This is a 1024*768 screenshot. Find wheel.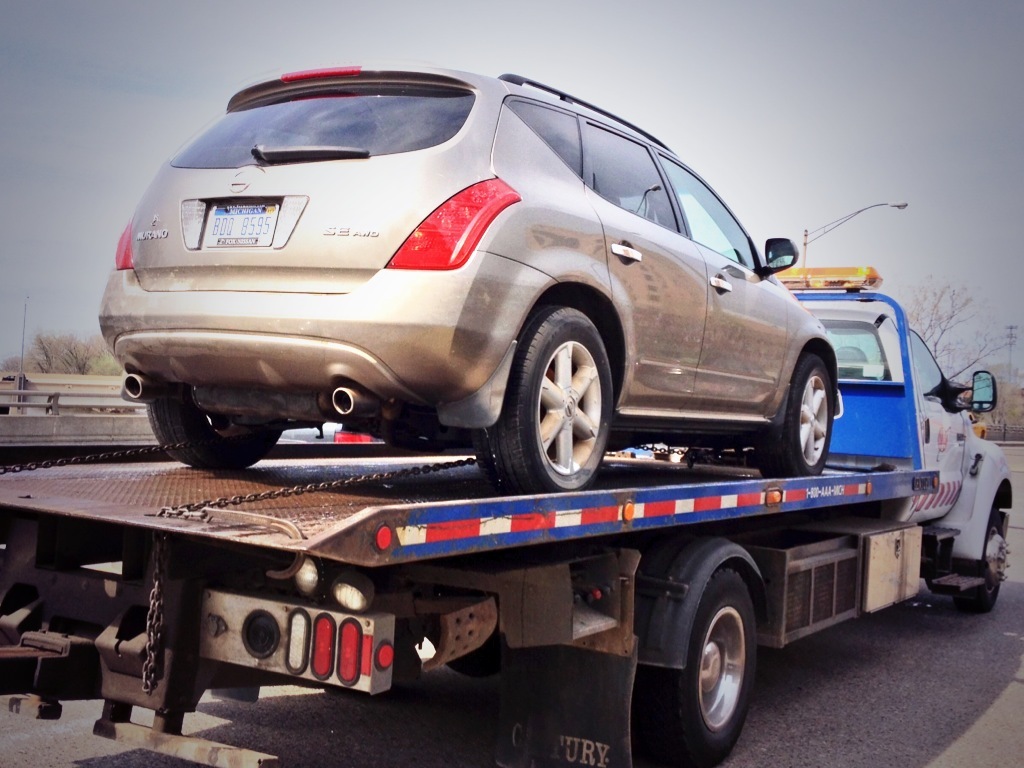
Bounding box: crop(629, 563, 756, 767).
